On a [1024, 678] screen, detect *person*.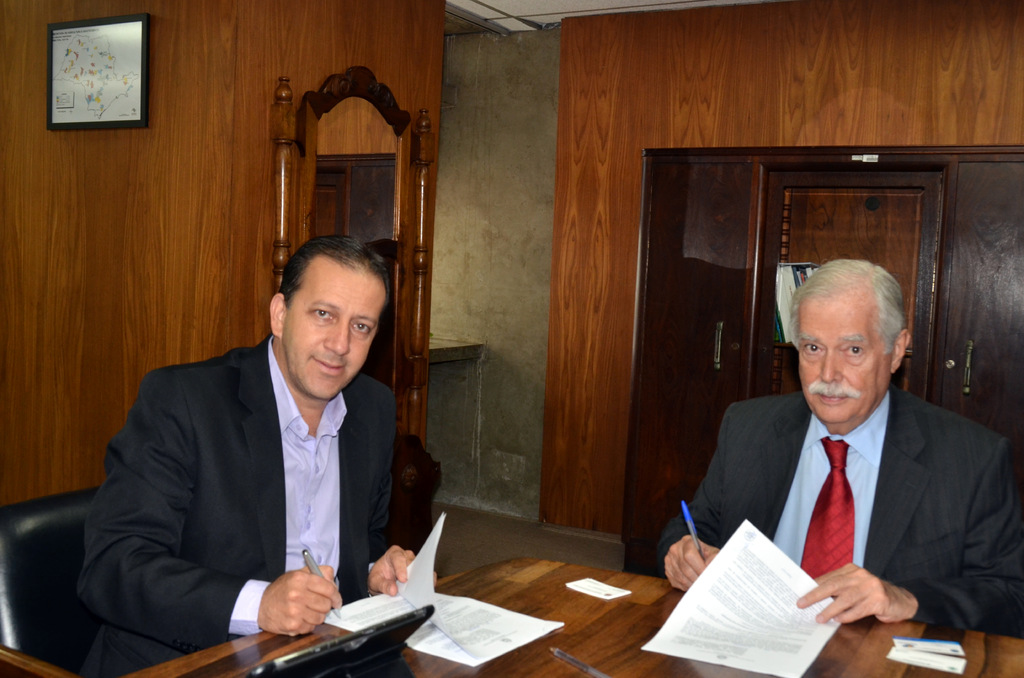
{"left": 73, "top": 235, "right": 419, "bottom": 677}.
